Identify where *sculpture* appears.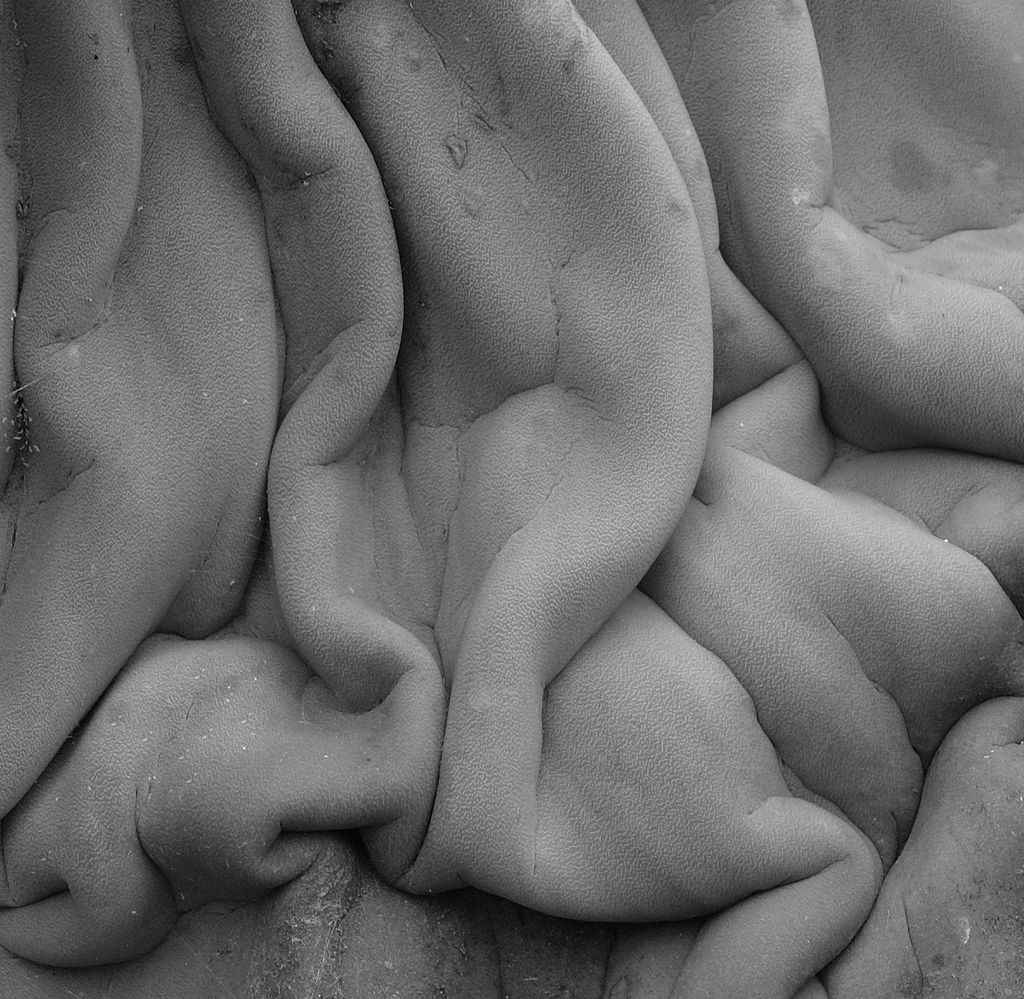
Appears at {"x1": 0, "y1": 0, "x2": 1023, "y2": 998}.
